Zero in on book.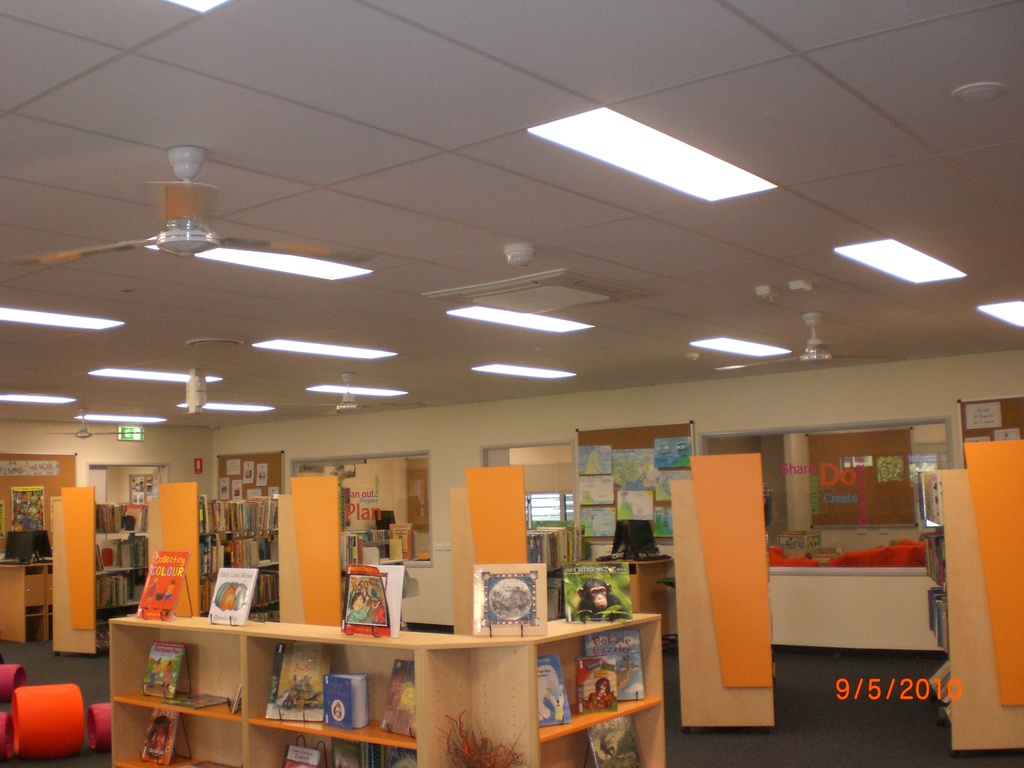
Zeroed in: bbox=[579, 656, 621, 711].
